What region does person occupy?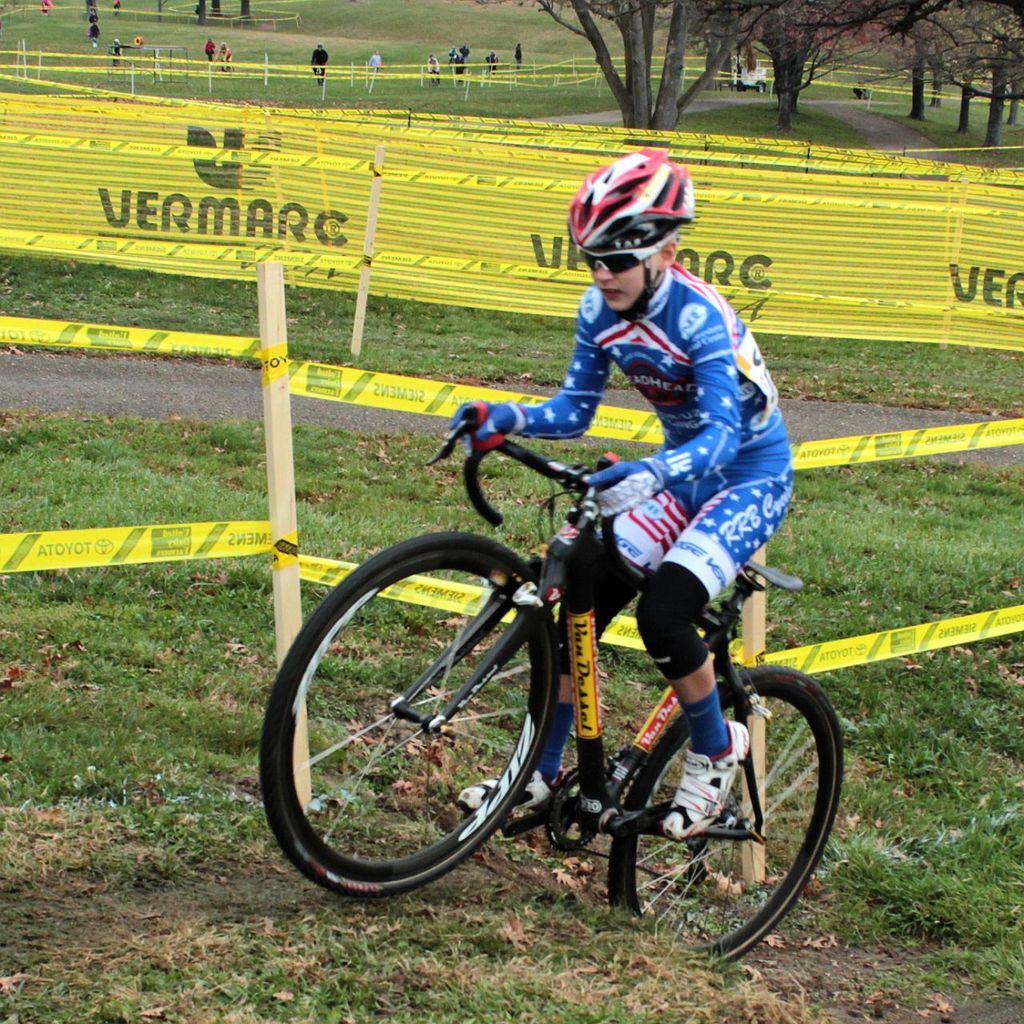
left=446, top=50, right=469, bottom=90.
